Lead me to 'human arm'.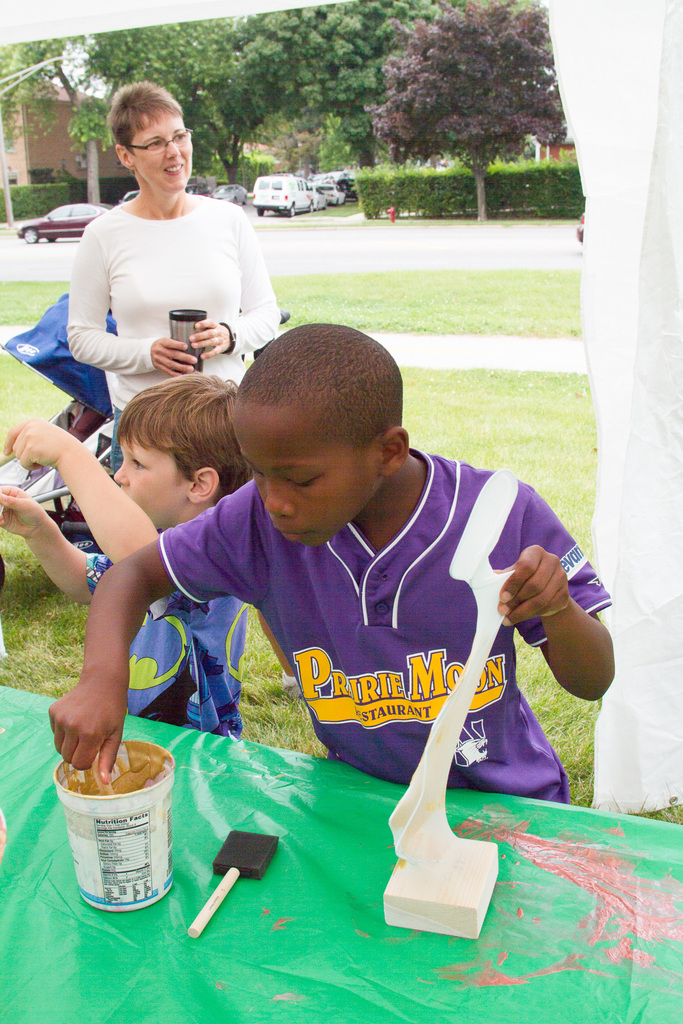
Lead to 49, 490, 256, 781.
